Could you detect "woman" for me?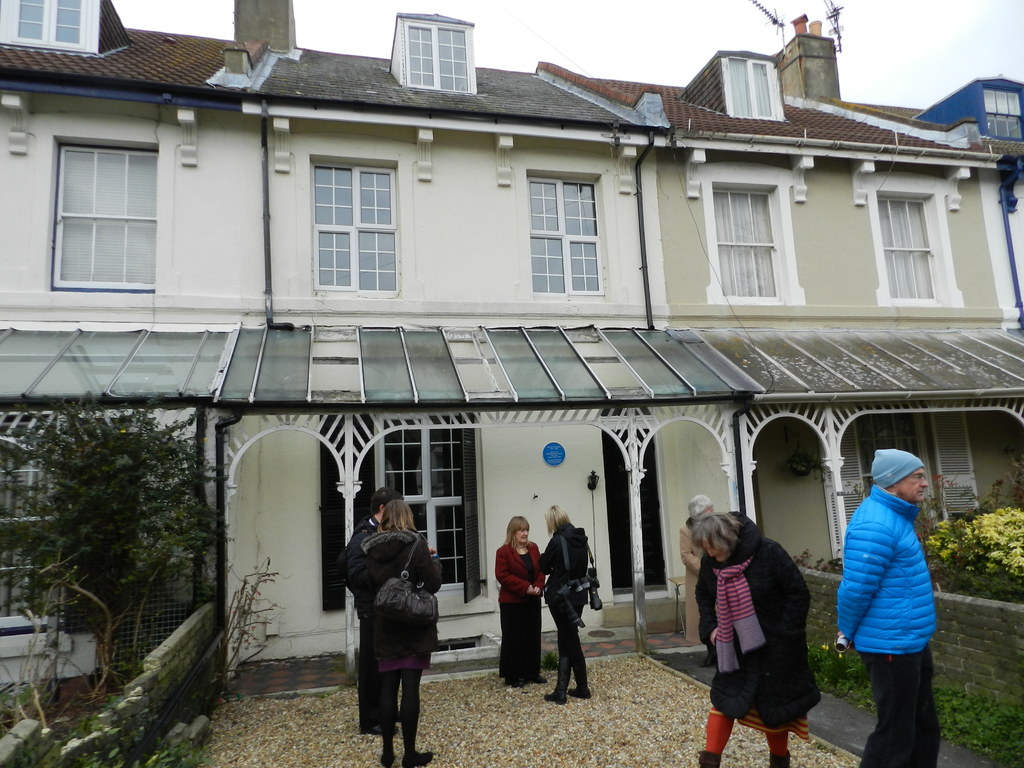
Detection result: bbox(537, 506, 588, 704).
